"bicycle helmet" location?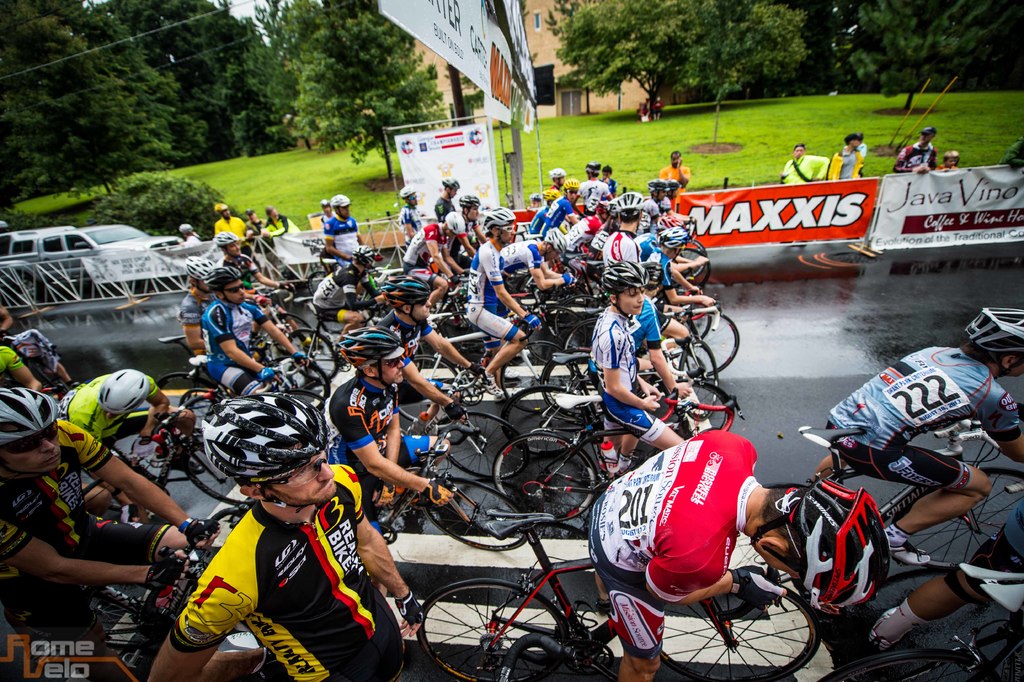
detection(199, 397, 332, 485)
